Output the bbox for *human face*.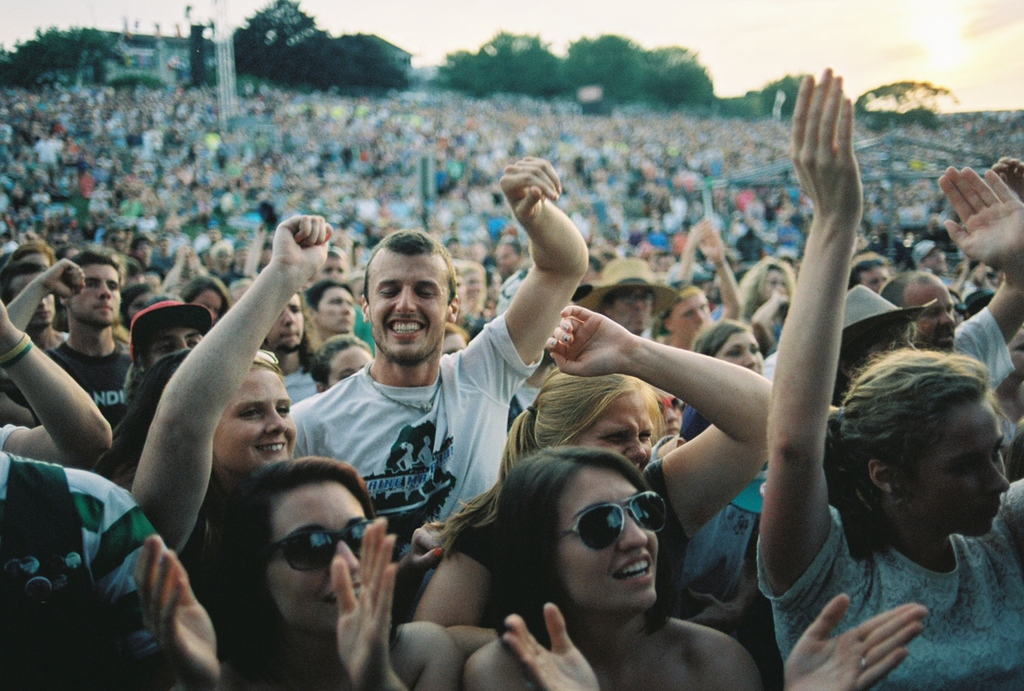
(212,356,300,468).
